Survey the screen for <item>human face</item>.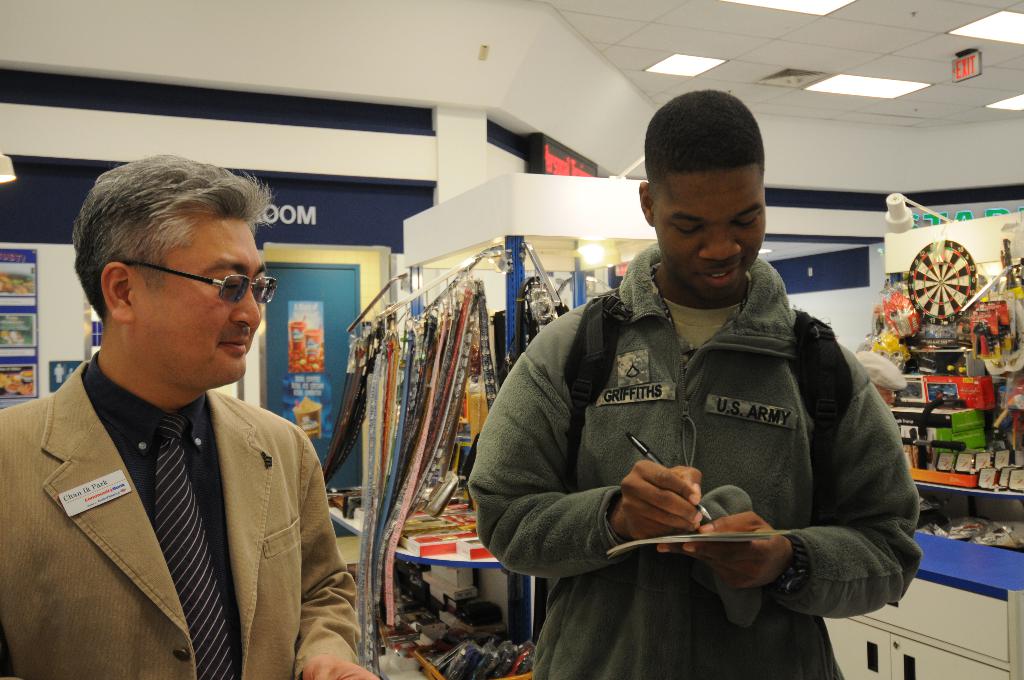
Survey found: left=652, top=168, right=765, bottom=301.
